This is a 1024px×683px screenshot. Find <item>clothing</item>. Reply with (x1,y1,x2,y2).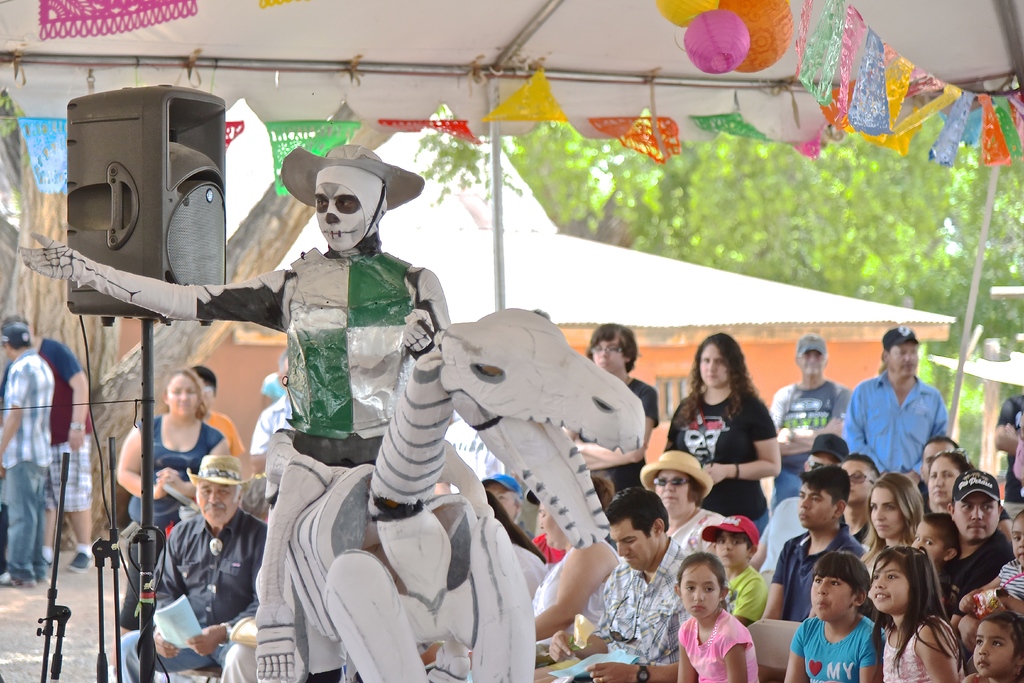
(188,398,258,466).
